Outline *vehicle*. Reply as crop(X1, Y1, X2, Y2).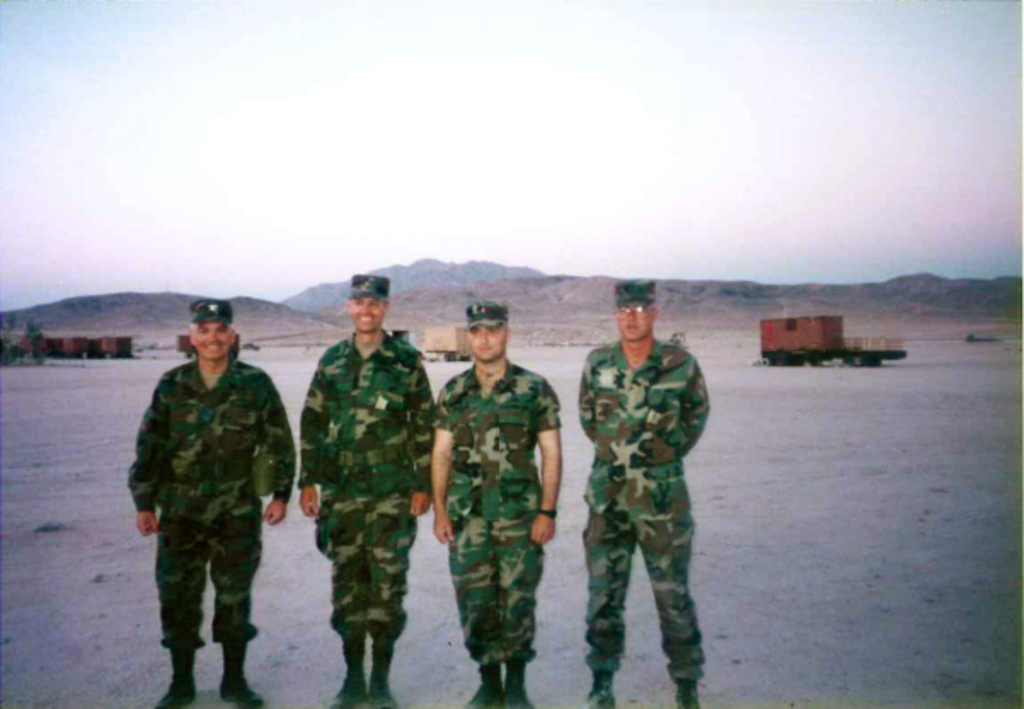
crop(17, 336, 51, 361).
